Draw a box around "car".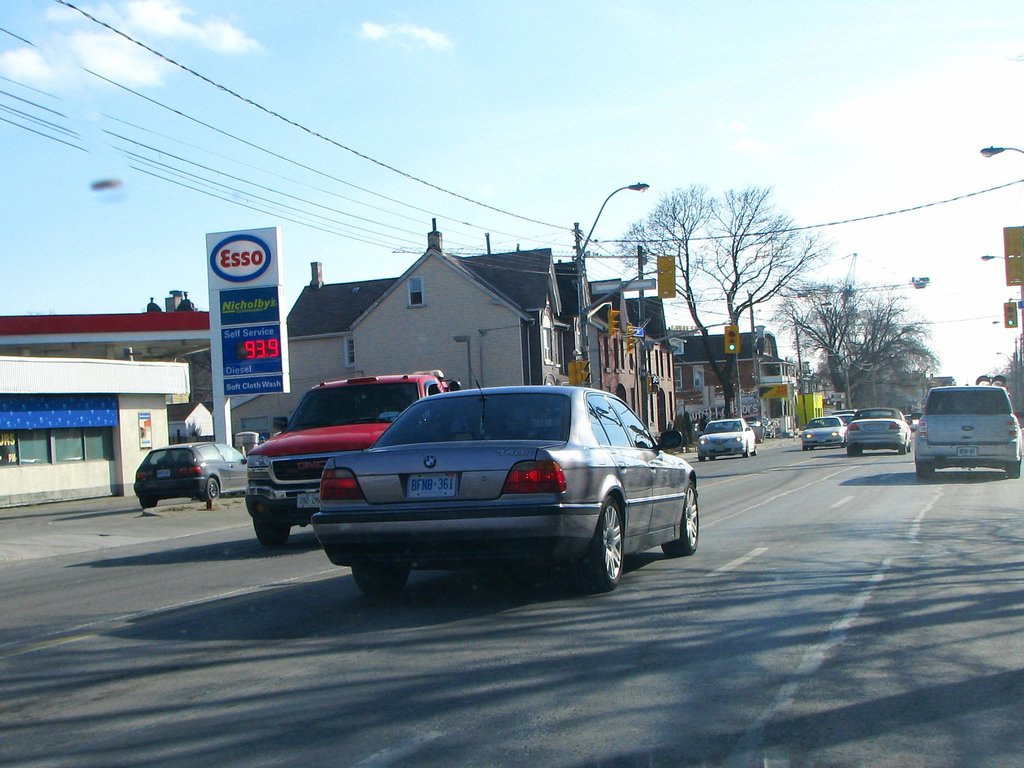
region(245, 369, 463, 554).
